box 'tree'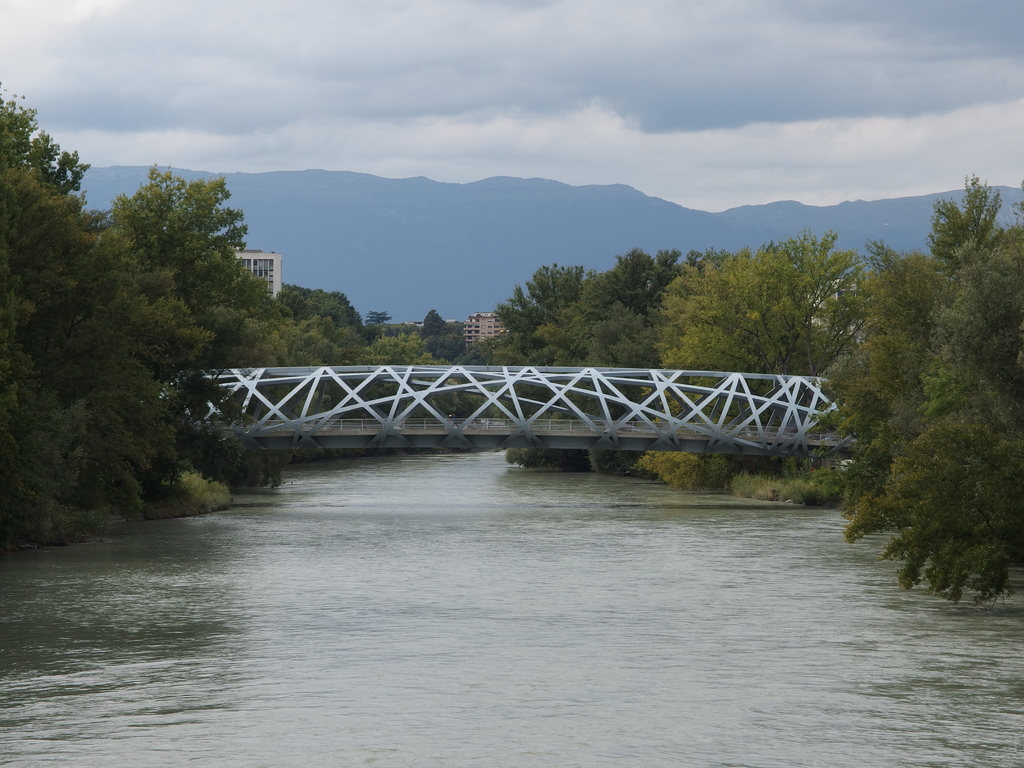
{"left": 467, "top": 258, "right": 616, "bottom": 455}
